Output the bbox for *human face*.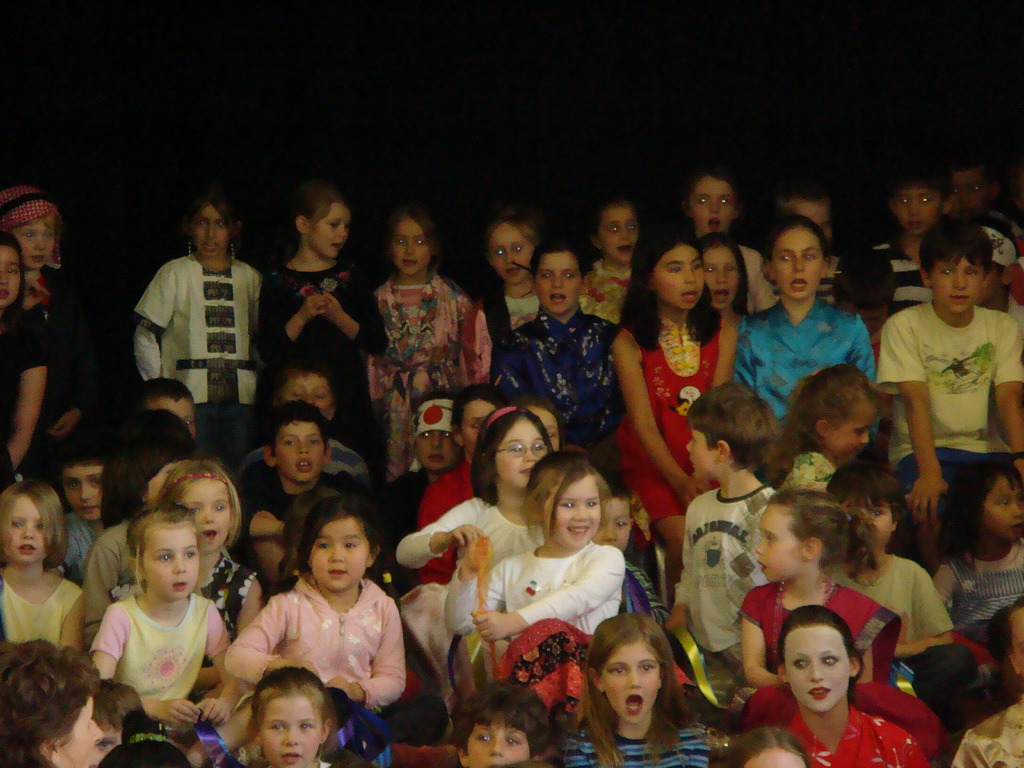
left=840, top=490, right=898, bottom=550.
